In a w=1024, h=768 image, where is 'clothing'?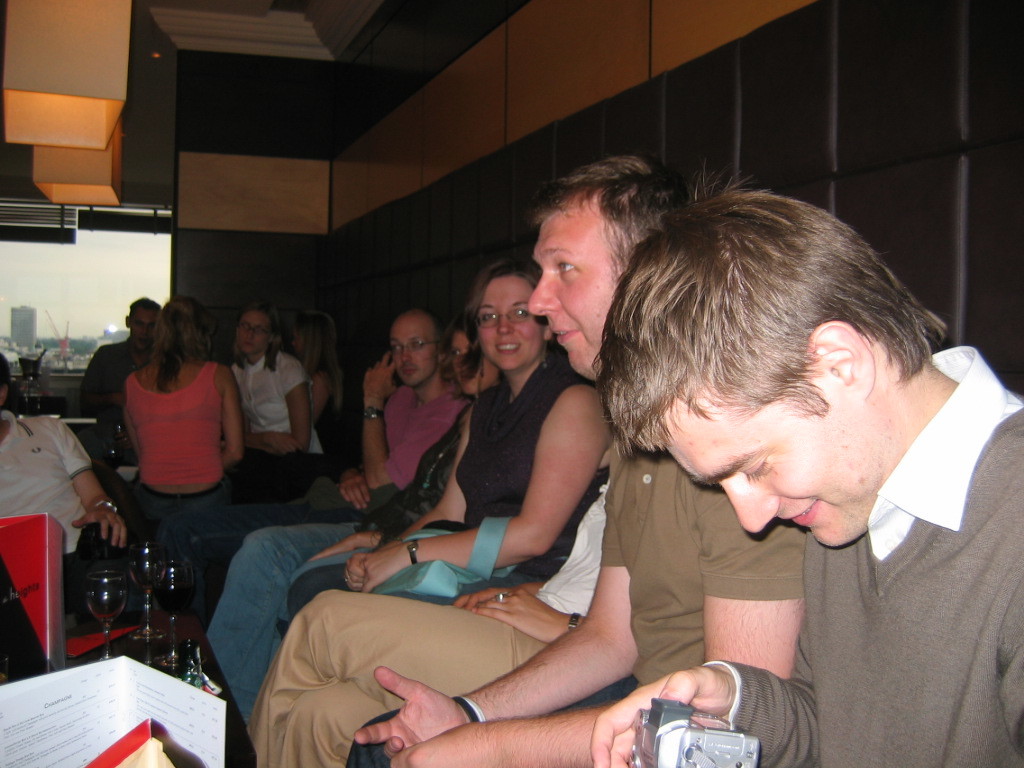
222/351/354/524.
